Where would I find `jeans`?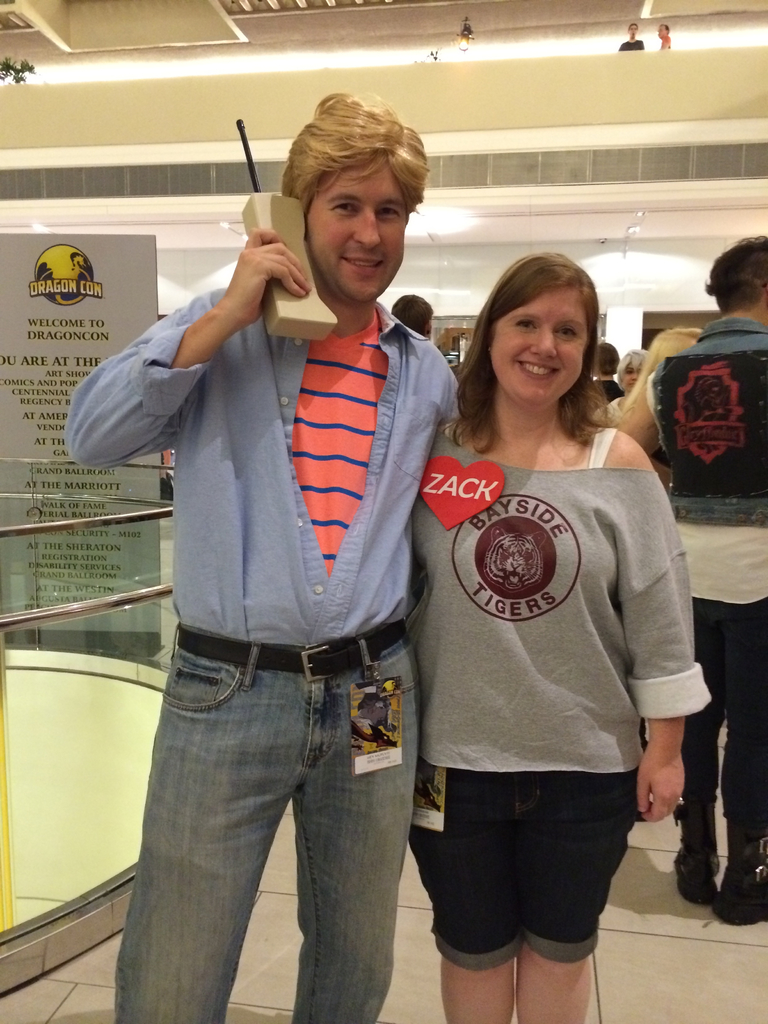
At l=684, t=600, r=767, b=872.
